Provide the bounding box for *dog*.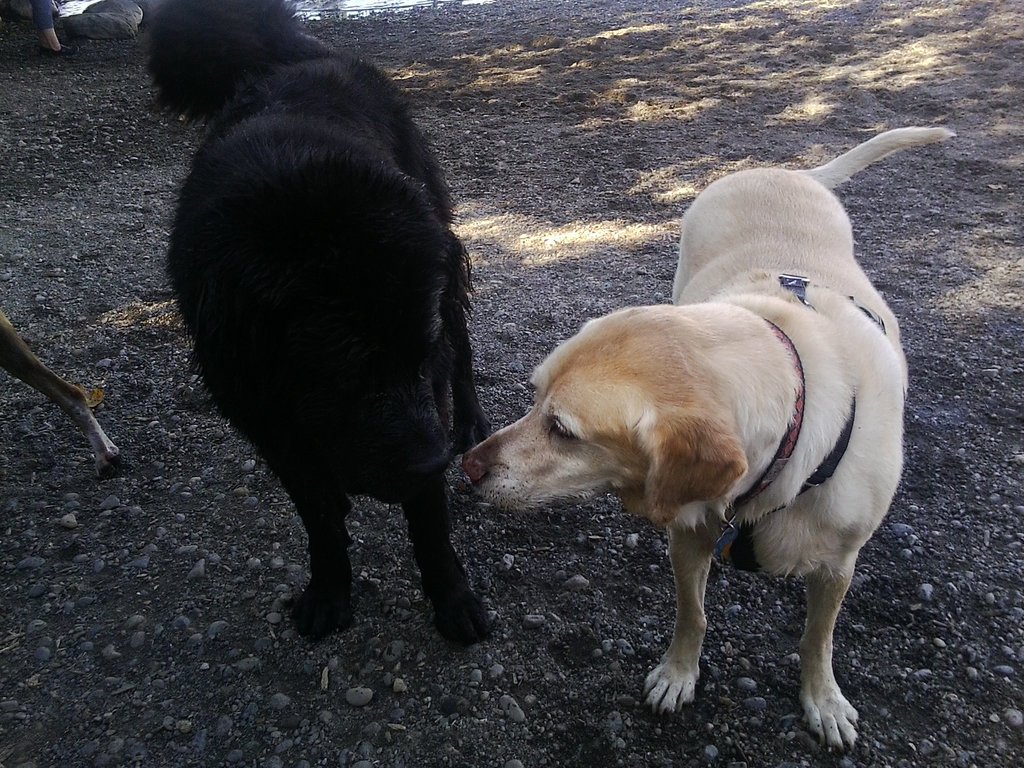
rect(138, 0, 496, 657).
